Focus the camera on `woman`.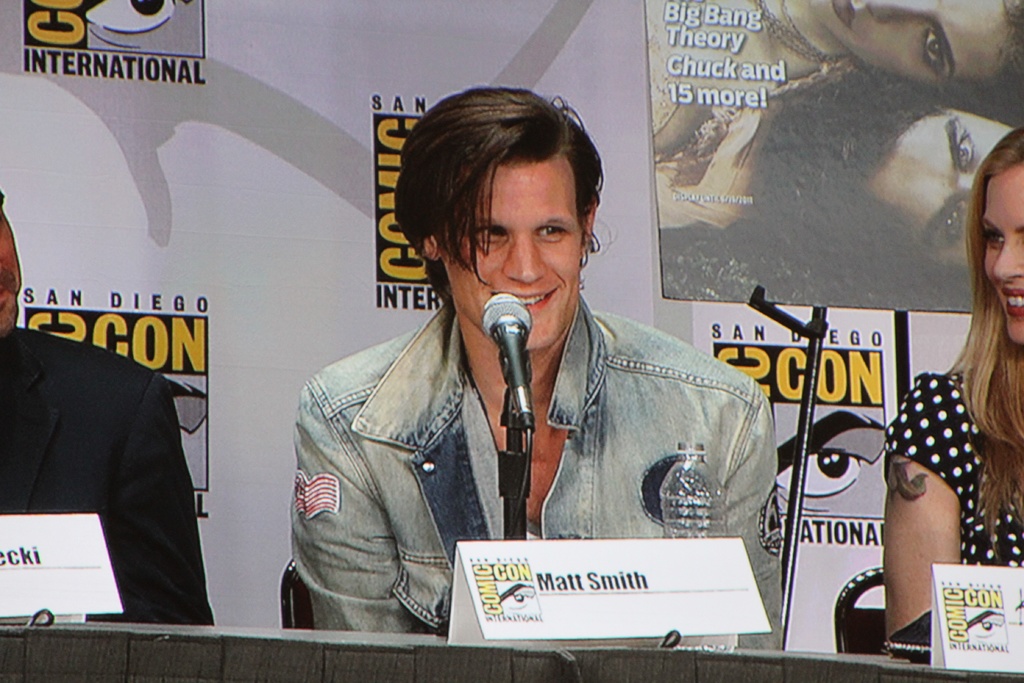
Focus region: locate(738, 61, 1023, 303).
